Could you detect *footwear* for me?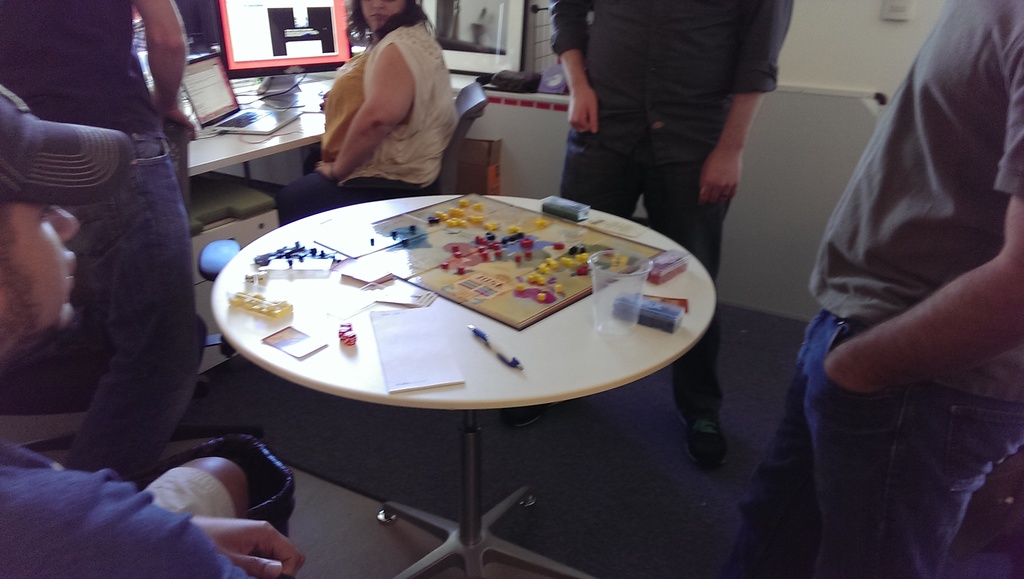
Detection result: crop(681, 411, 735, 471).
